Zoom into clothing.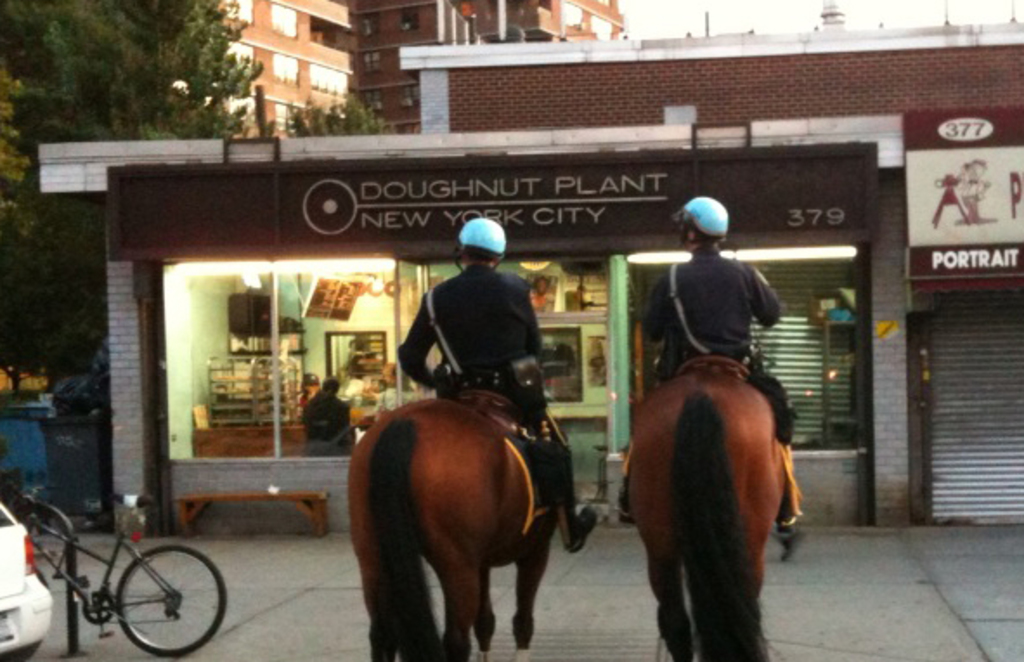
Zoom target: (379,253,565,513).
